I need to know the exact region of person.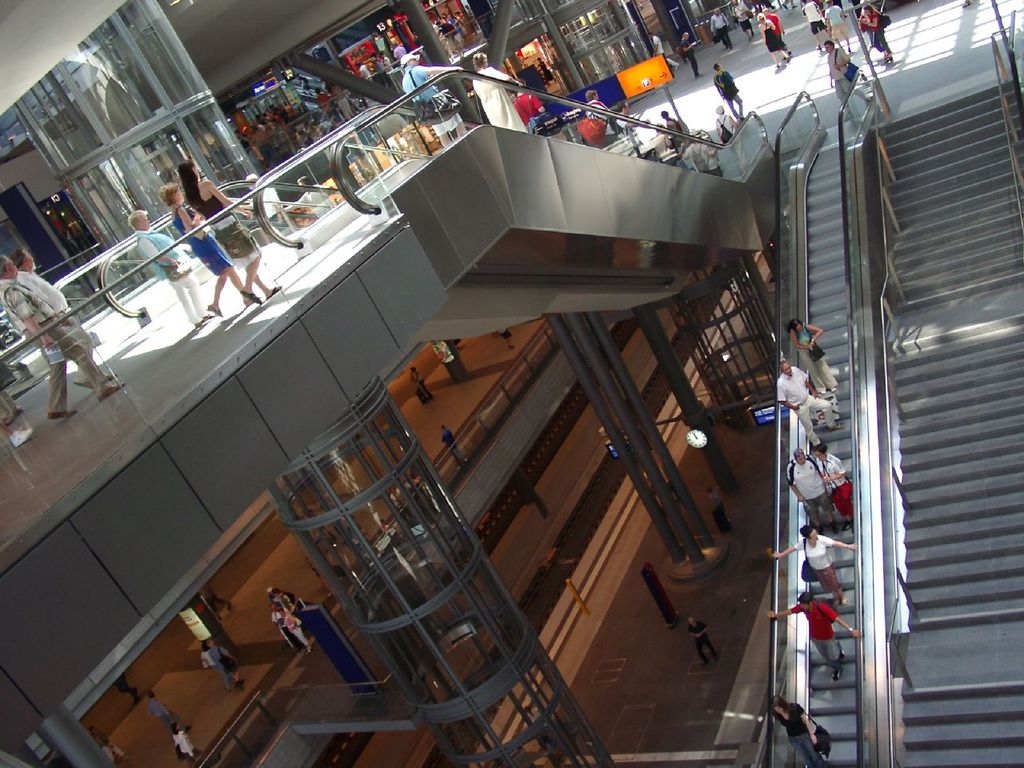
Region: l=709, t=4, r=733, b=50.
